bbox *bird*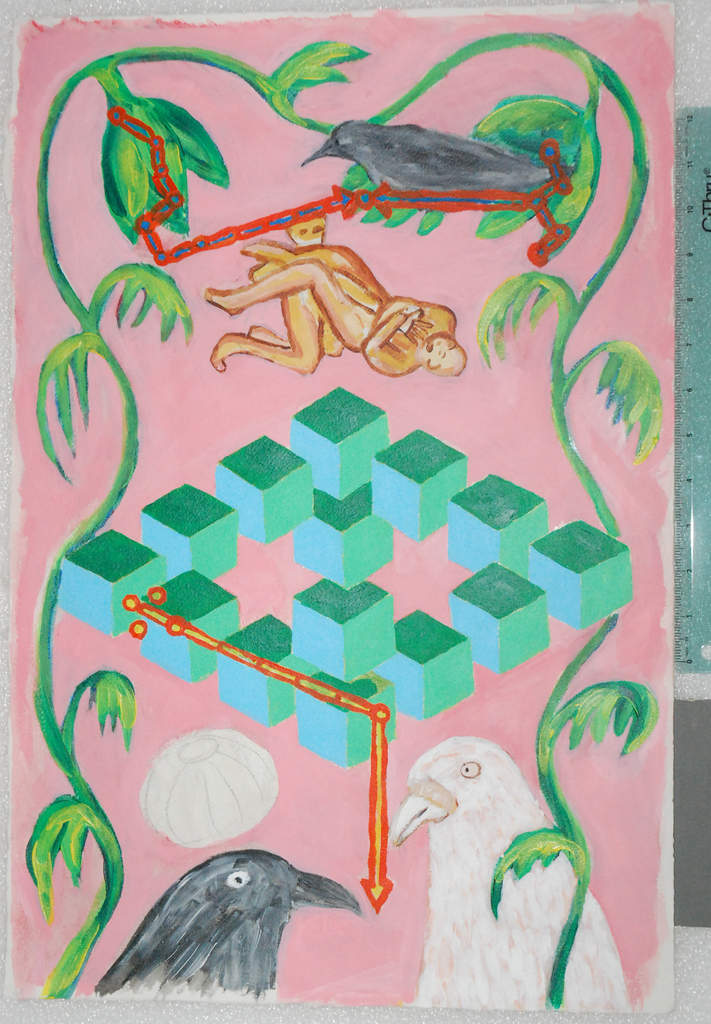
[297,116,579,211]
